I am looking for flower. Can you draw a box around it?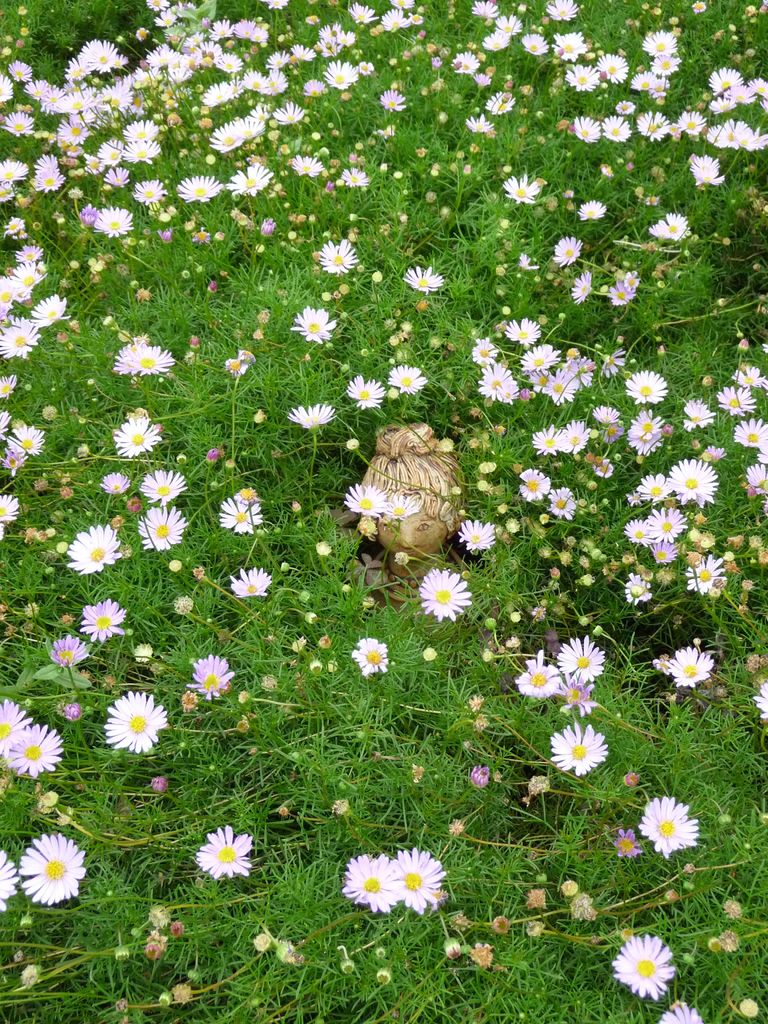
Sure, the bounding box is (548, 722, 608, 776).
